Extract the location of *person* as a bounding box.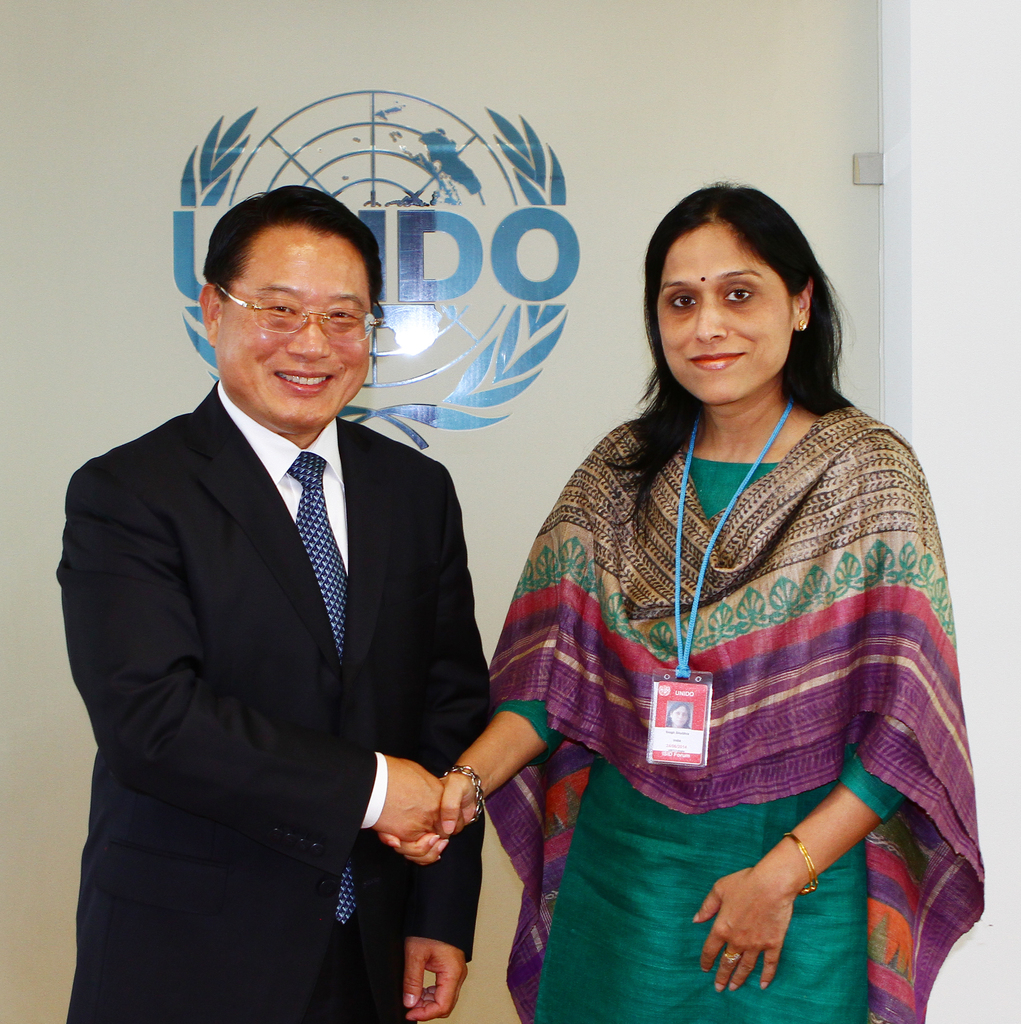
x1=478, y1=151, x2=977, y2=1023.
